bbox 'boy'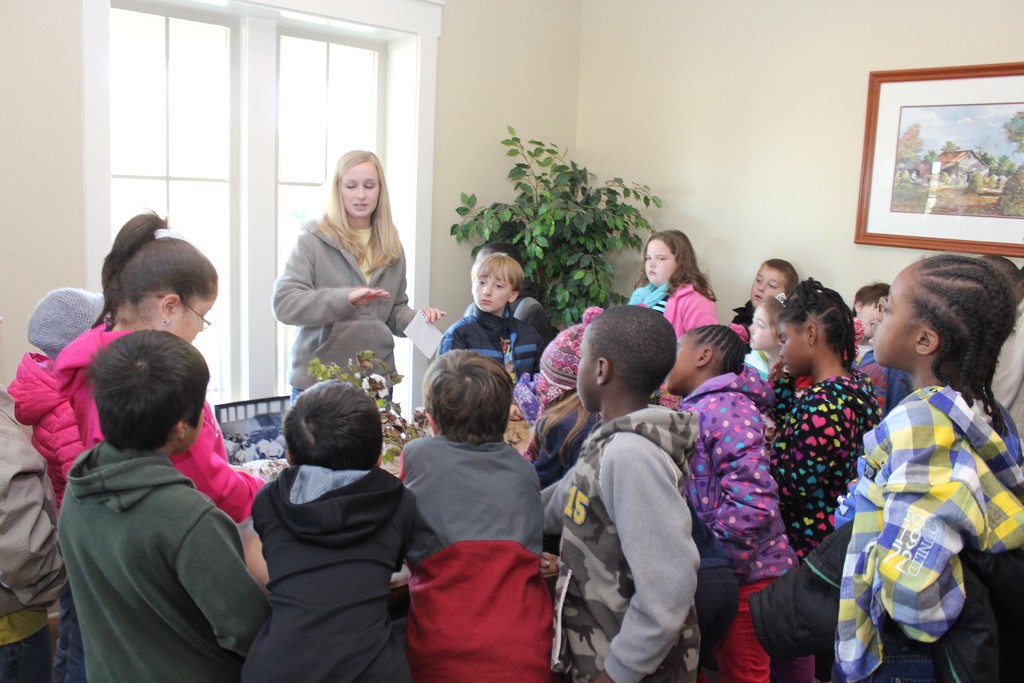
<region>864, 285, 900, 366</region>
